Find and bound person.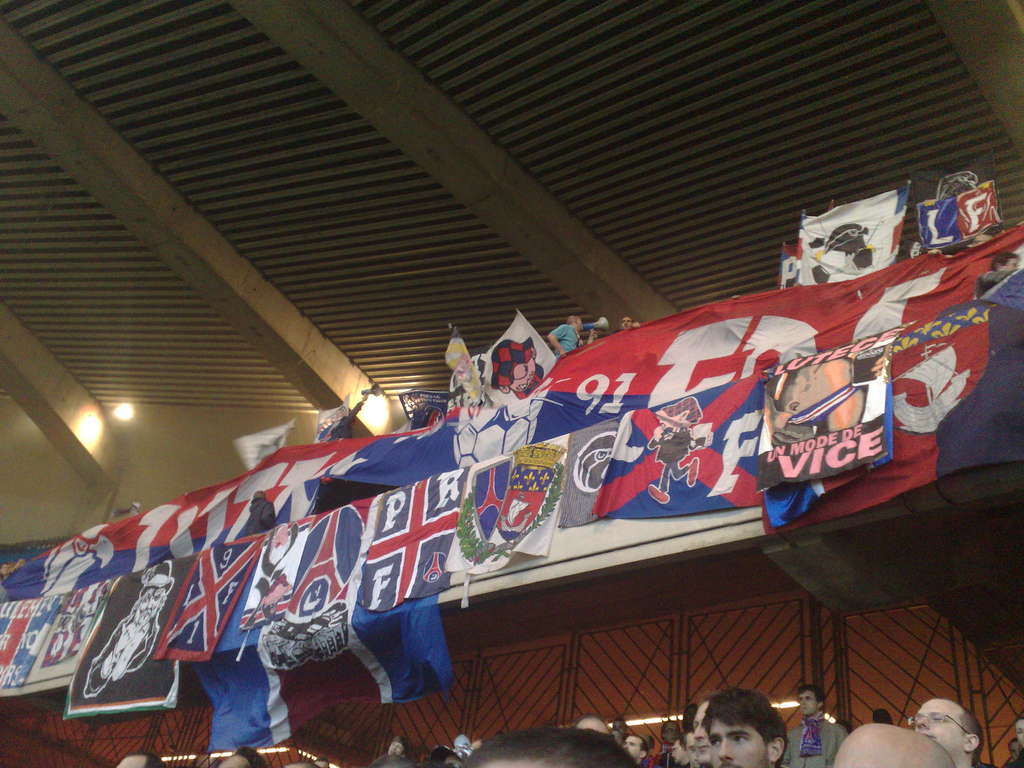
Bound: select_region(703, 687, 788, 767).
